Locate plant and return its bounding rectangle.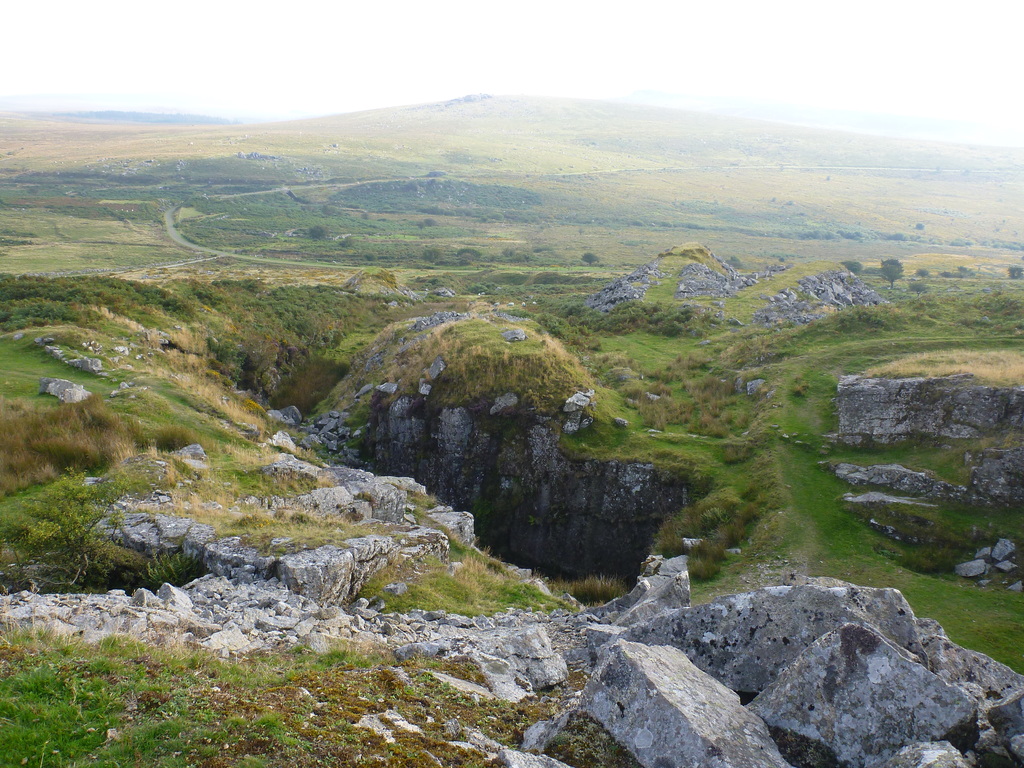
[0, 99, 1023, 767].
